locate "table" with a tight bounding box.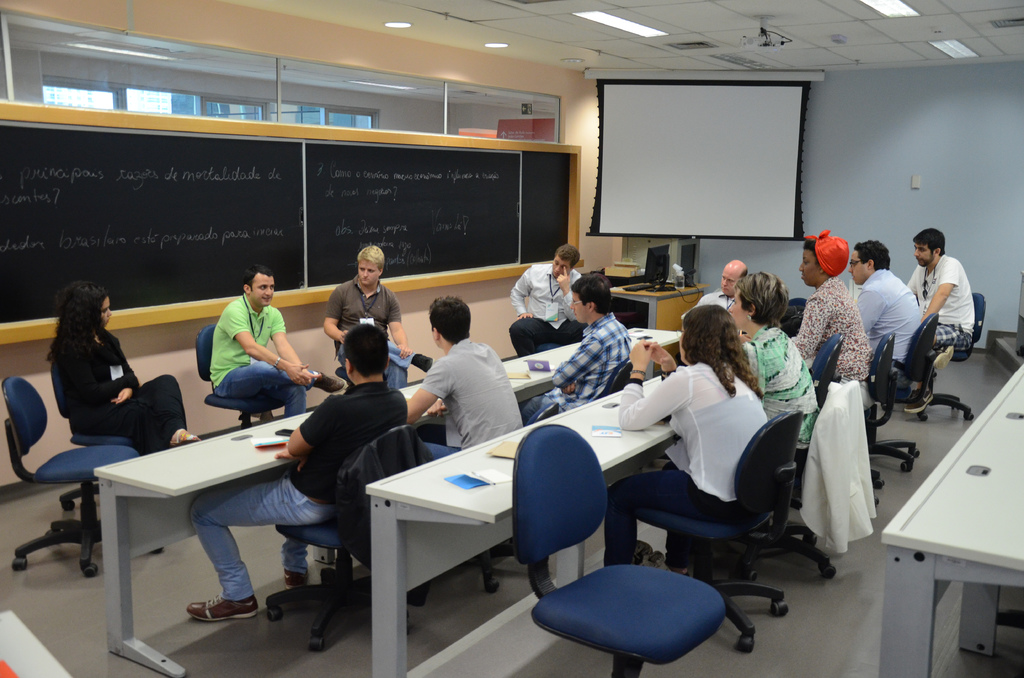
(left=358, top=364, right=691, bottom=677).
